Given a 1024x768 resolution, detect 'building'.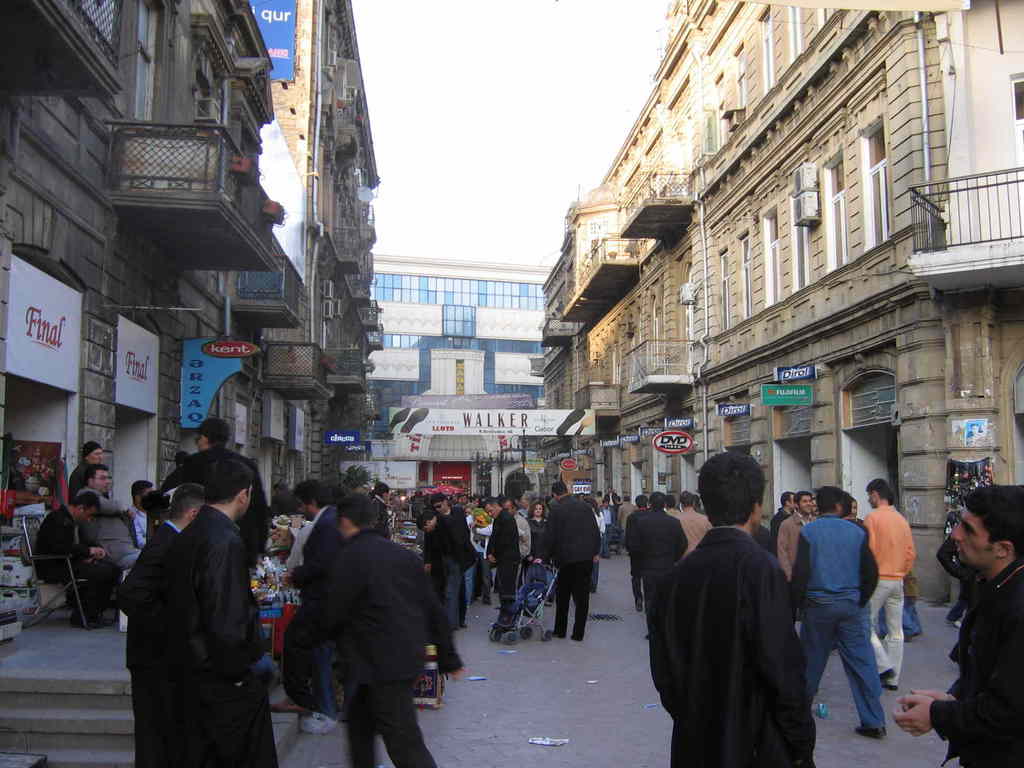
box=[0, 0, 387, 609].
